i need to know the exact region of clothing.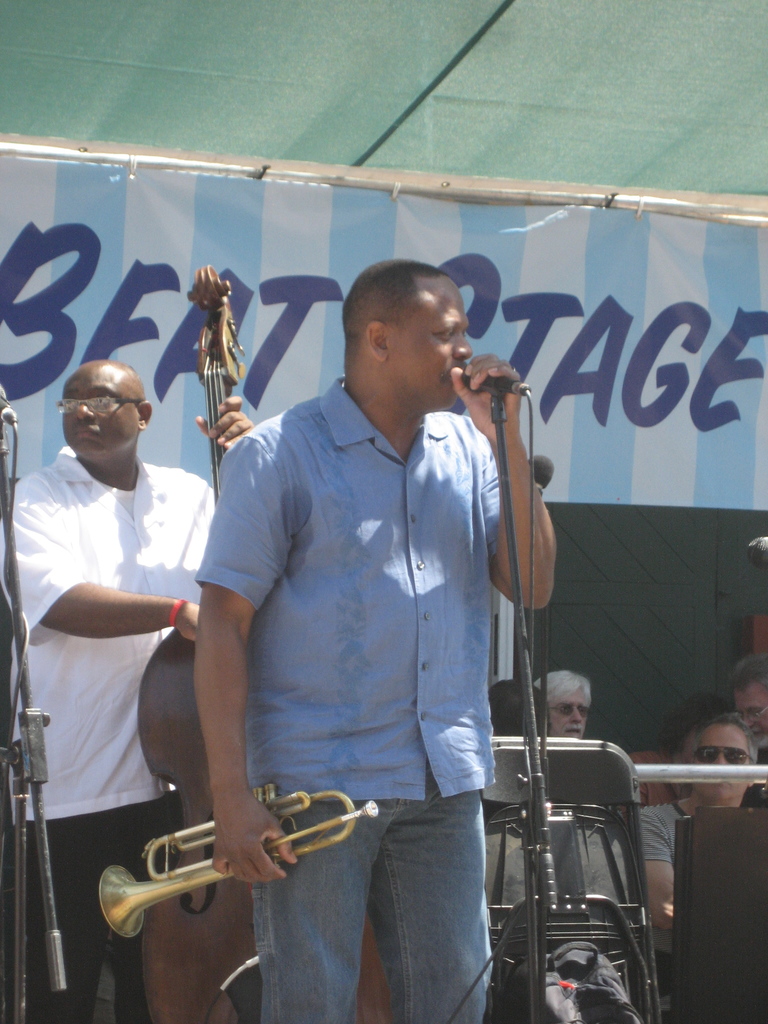
Region: box(191, 380, 527, 1023).
